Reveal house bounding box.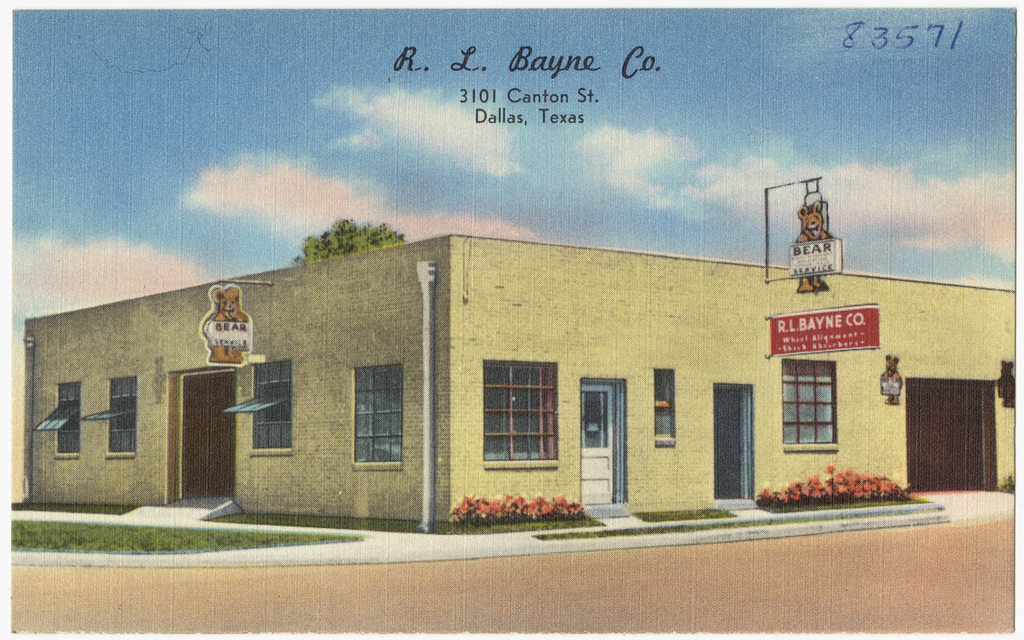
Revealed: (40,174,961,562).
